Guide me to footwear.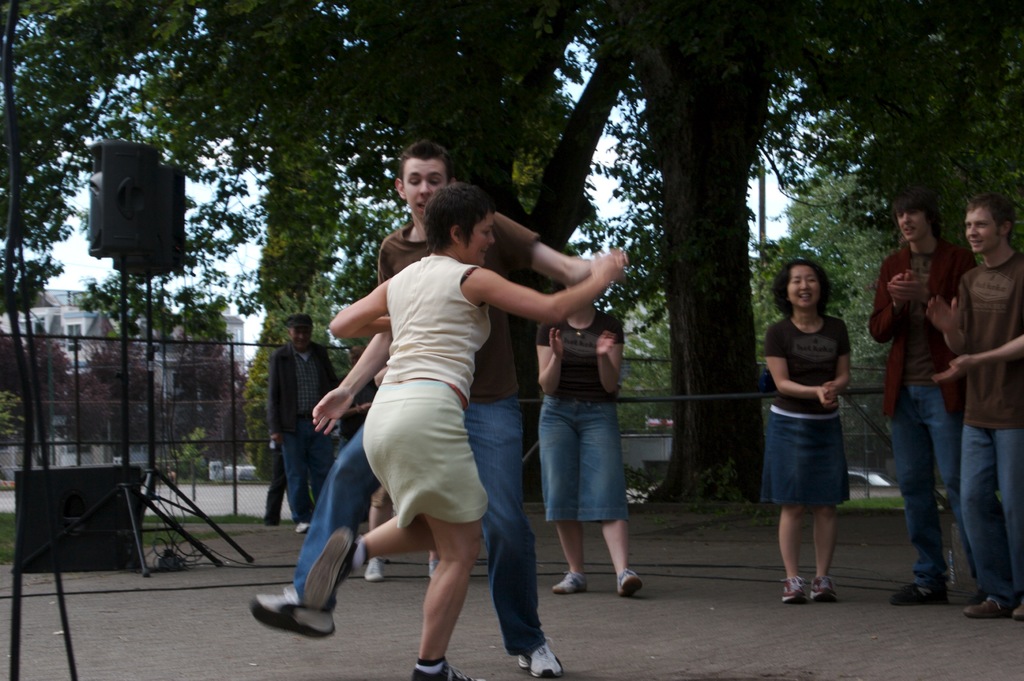
Guidance: bbox=(553, 570, 587, 594).
